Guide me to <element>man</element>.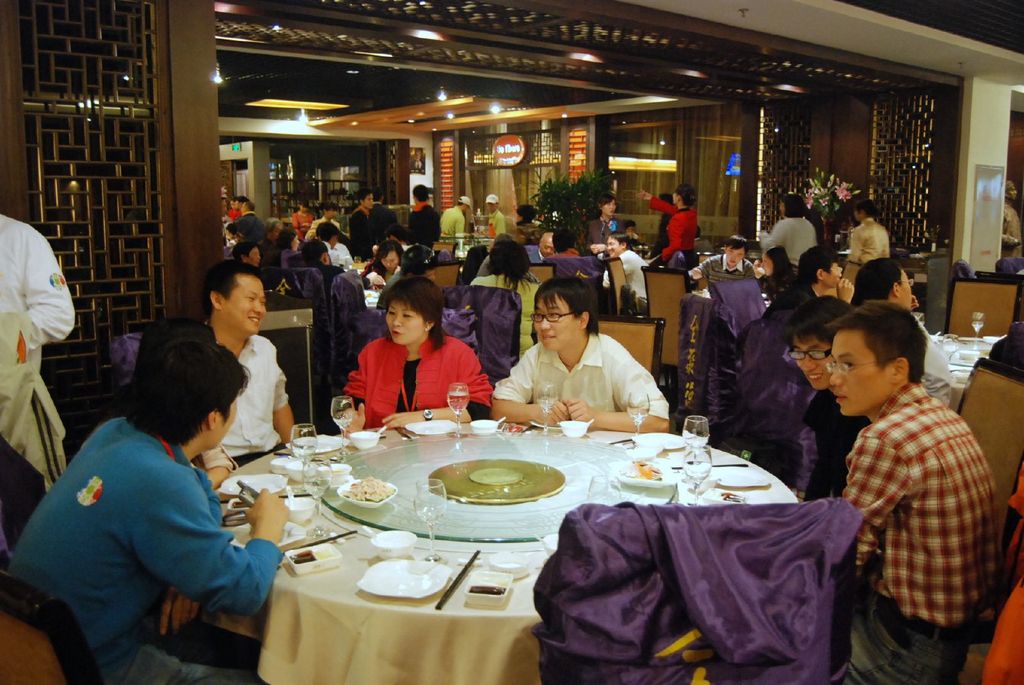
Guidance: {"x1": 317, "y1": 223, "x2": 342, "y2": 268}.
